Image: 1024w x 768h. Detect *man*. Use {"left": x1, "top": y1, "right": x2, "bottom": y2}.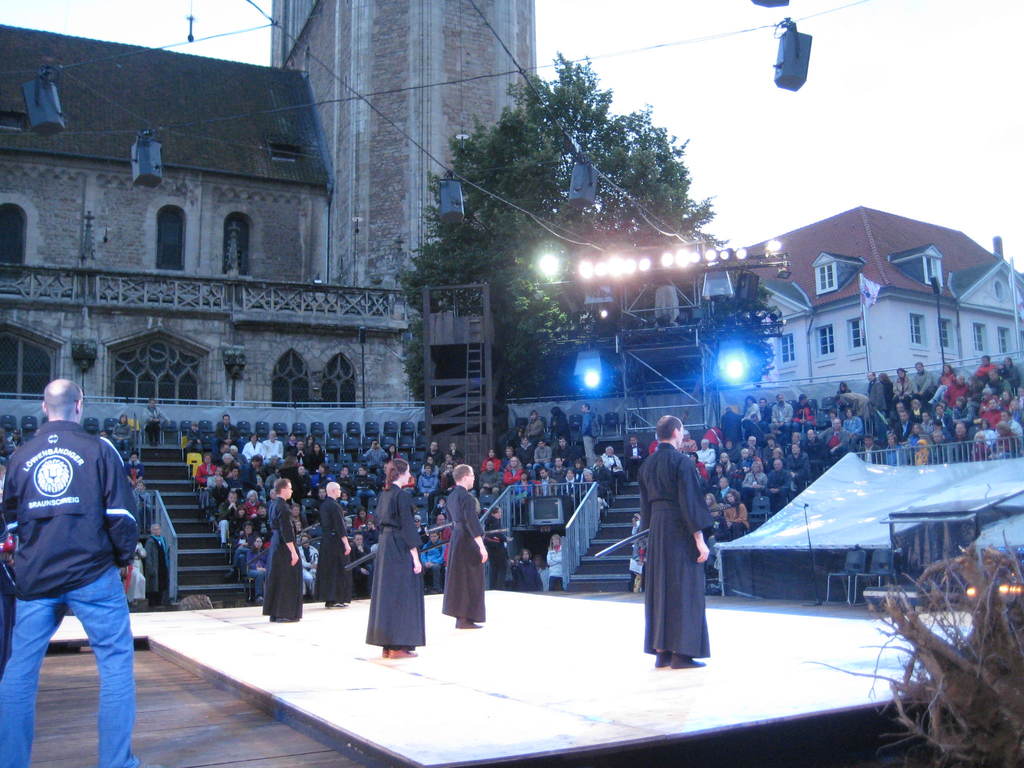
{"left": 887, "top": 407, "right": 913, "bottom": 440}.
